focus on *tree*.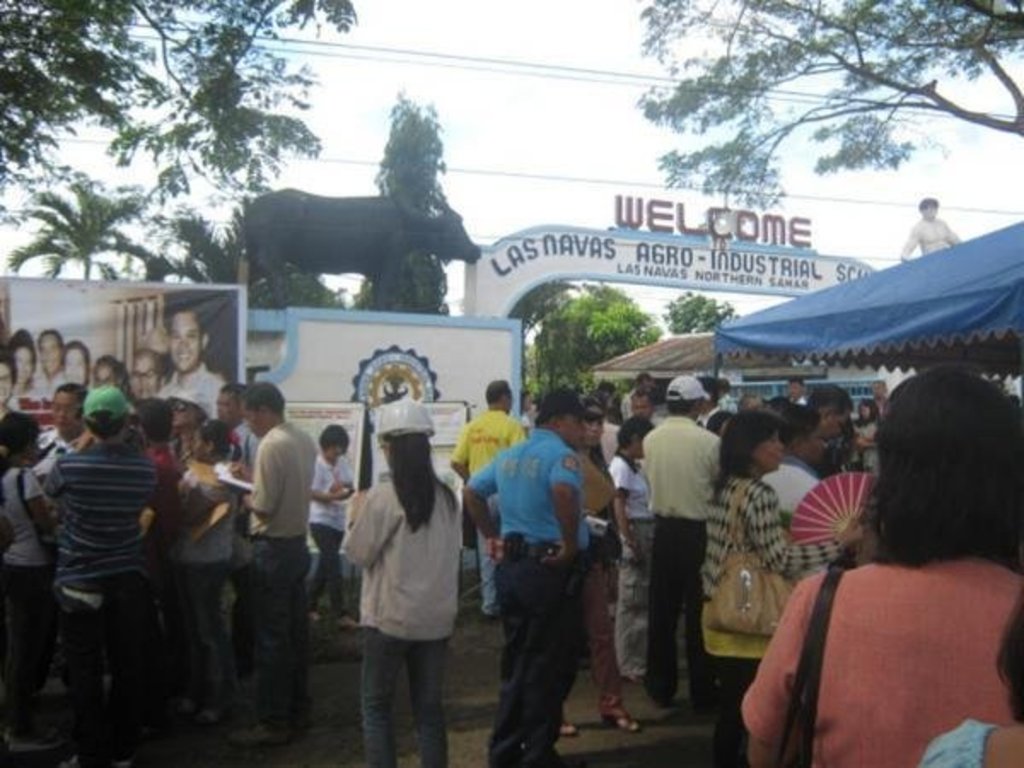
Focused at l=638, t=0, r=1022, b=224.
